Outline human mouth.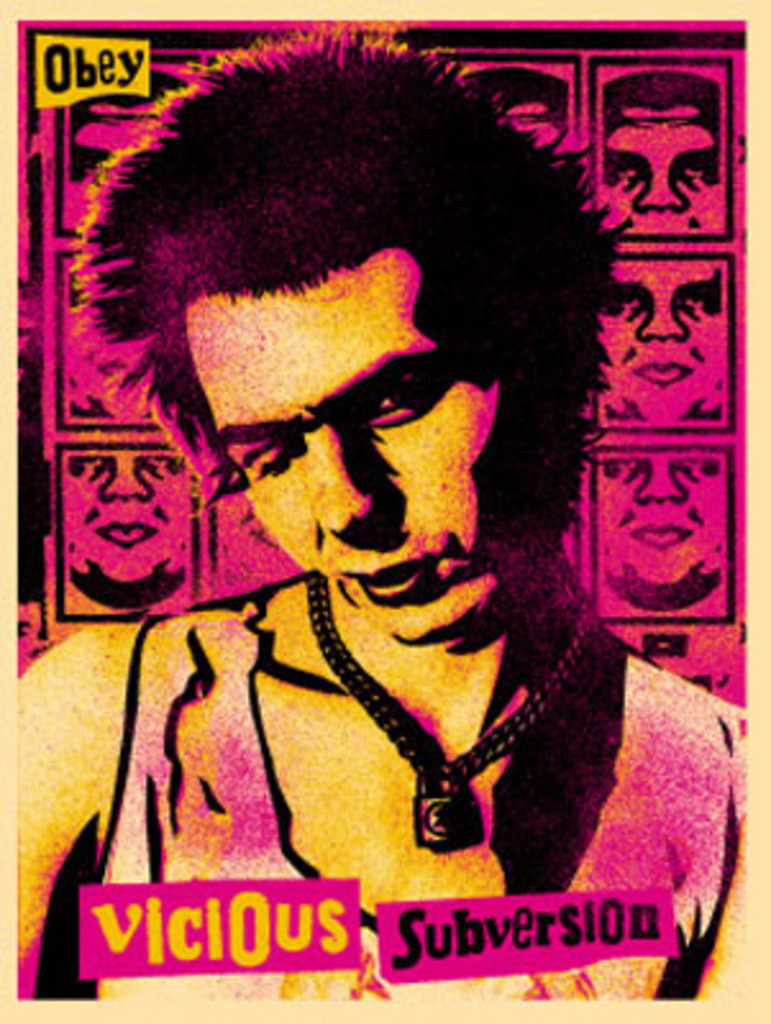
Outline: 633/530/689/553.
